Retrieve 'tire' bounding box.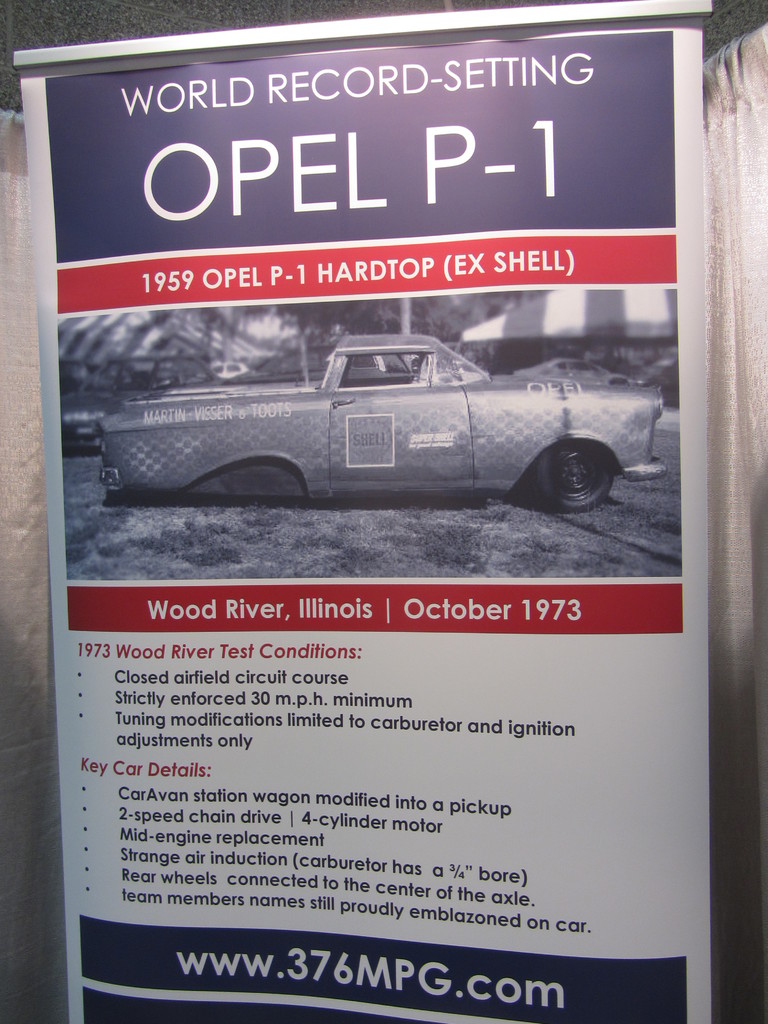
Bounding box: (519, 445, 618, 511).
